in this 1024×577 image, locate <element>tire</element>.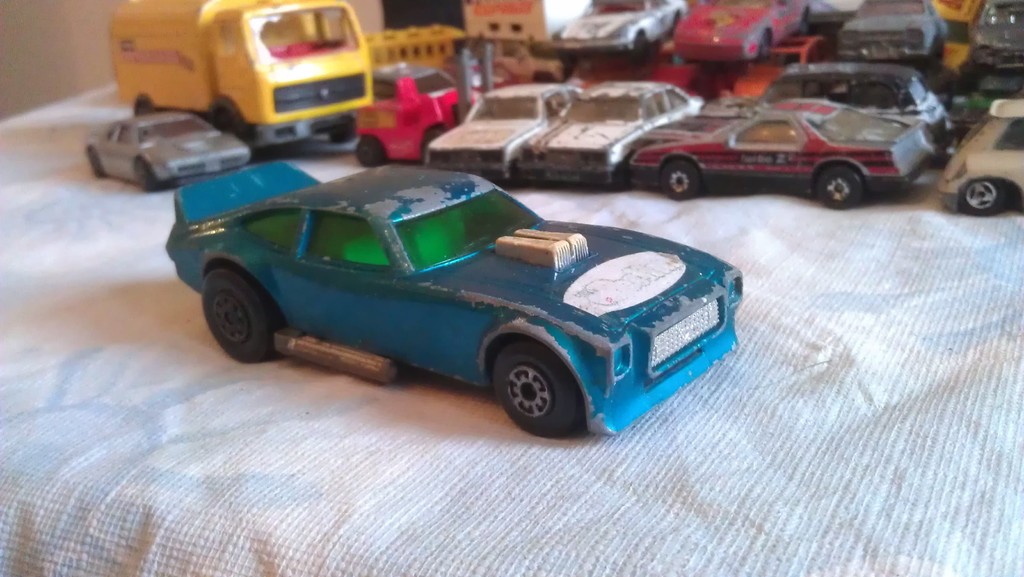
Bounding box: [left=135, top=159, right=154, bottom=187].
